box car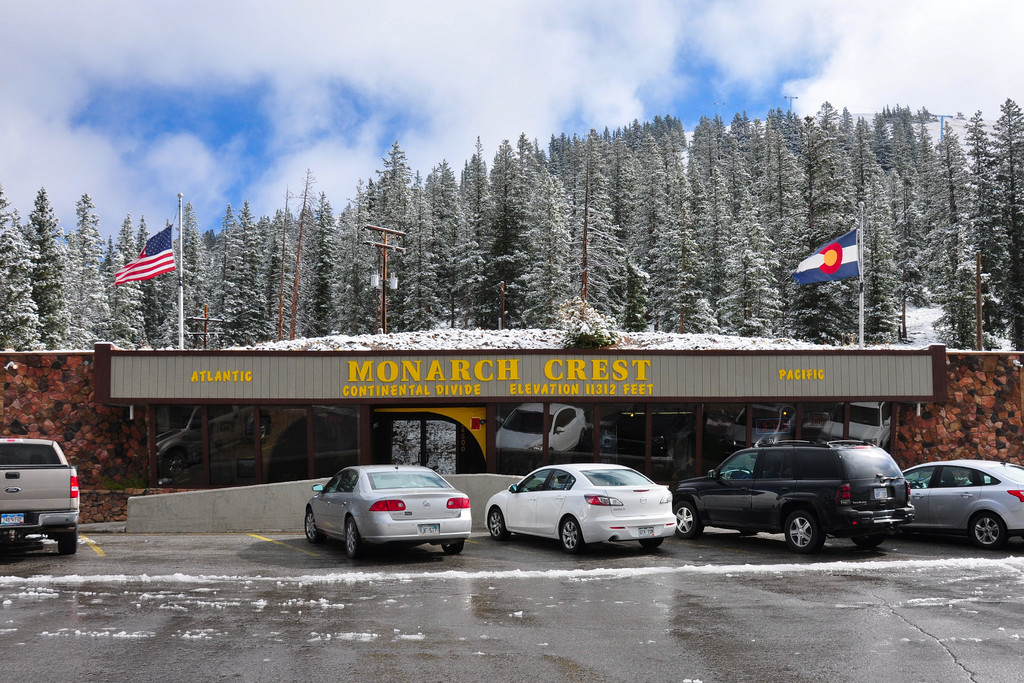
<box>671,436,920,555</box>
